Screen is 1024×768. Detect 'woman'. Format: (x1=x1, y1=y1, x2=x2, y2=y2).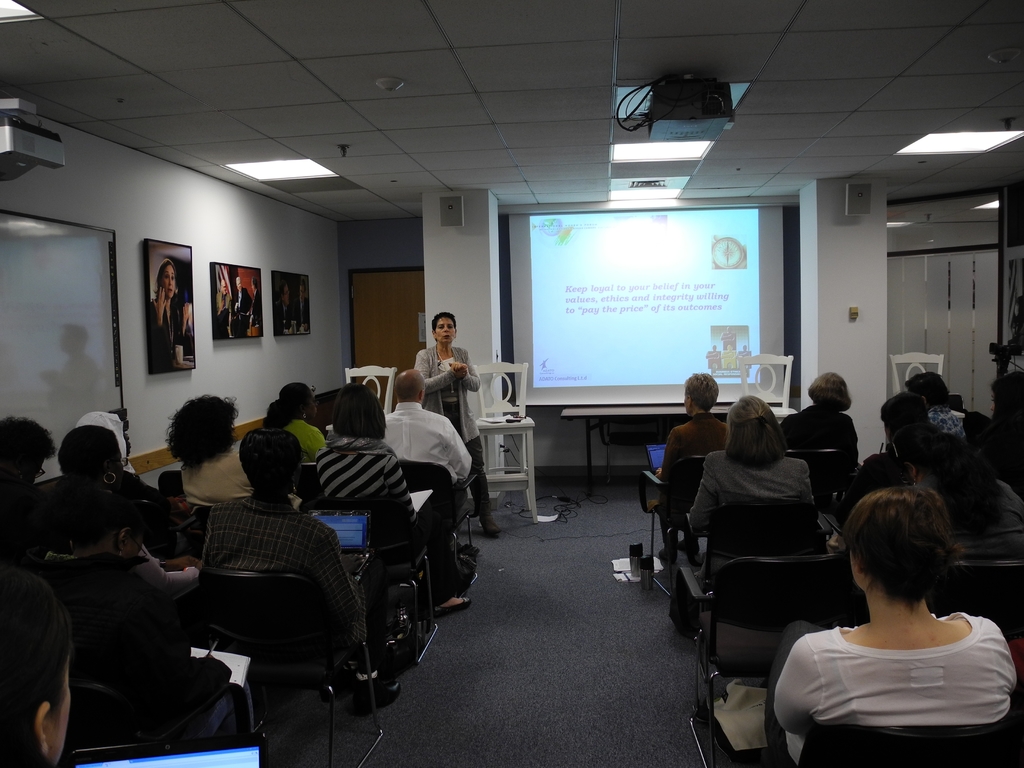
(x1=140, y1=259, x2=191, y2=374).
